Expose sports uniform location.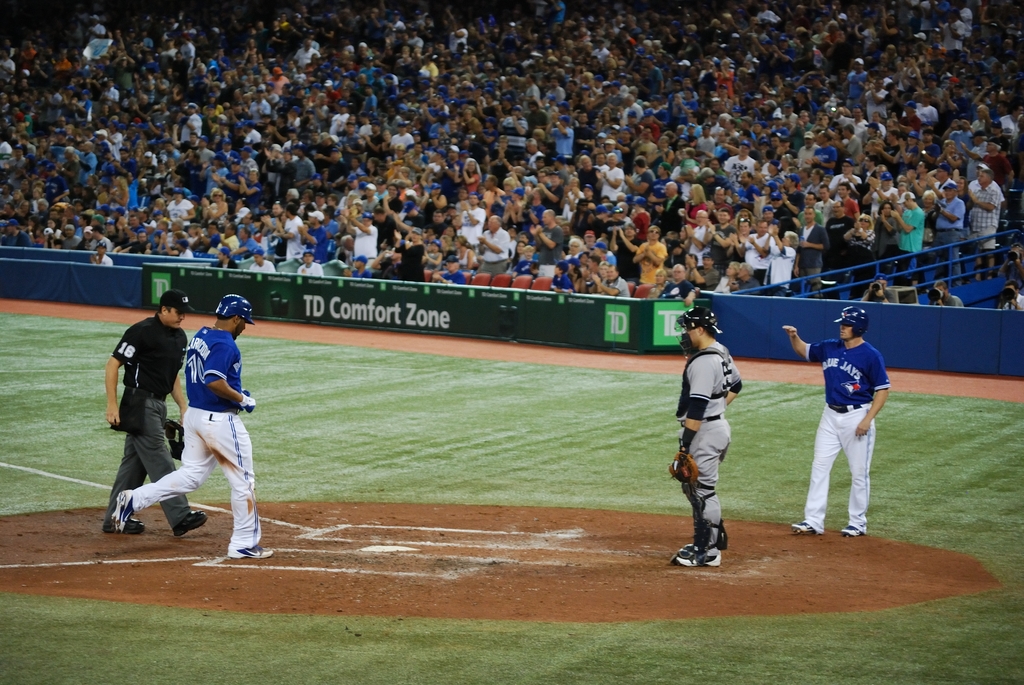
Exposed at x1=113, y1=295, x2=273, y2=558.
